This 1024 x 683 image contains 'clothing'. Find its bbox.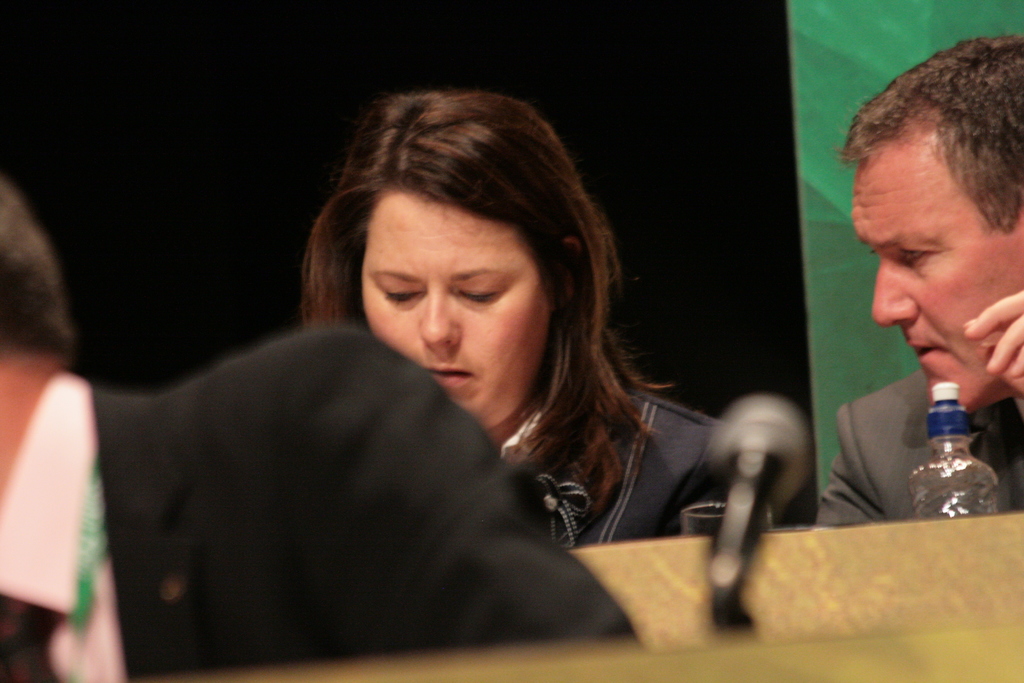
(left=0, top=320, right=636, bottom=682).
